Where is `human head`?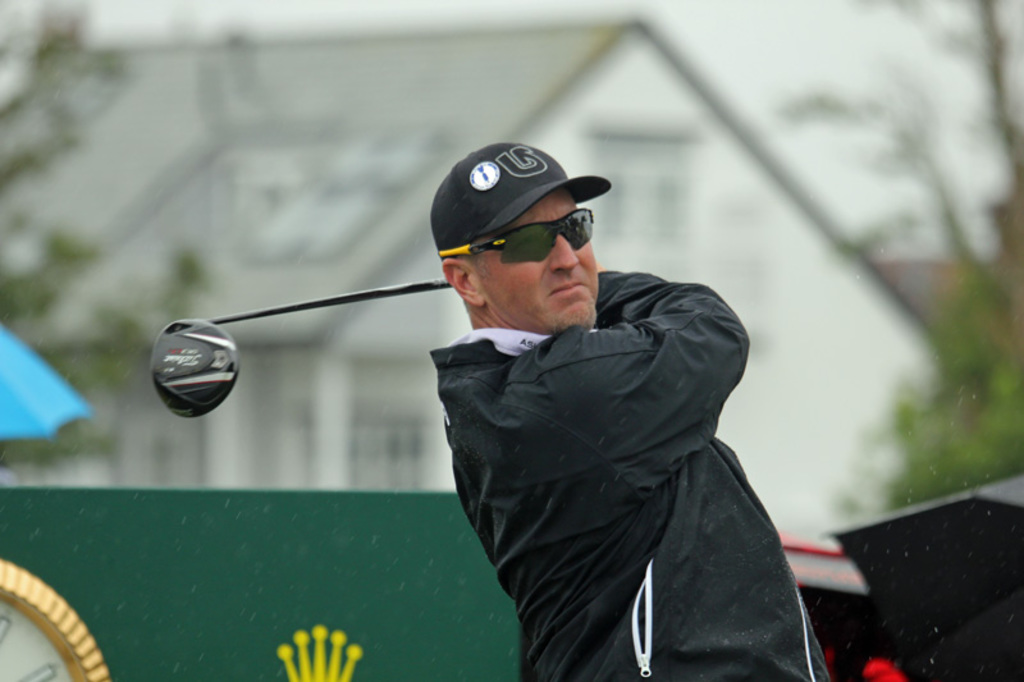
{"x1": 442, "y1": 141, "x2": 614, "y2": 333}.
